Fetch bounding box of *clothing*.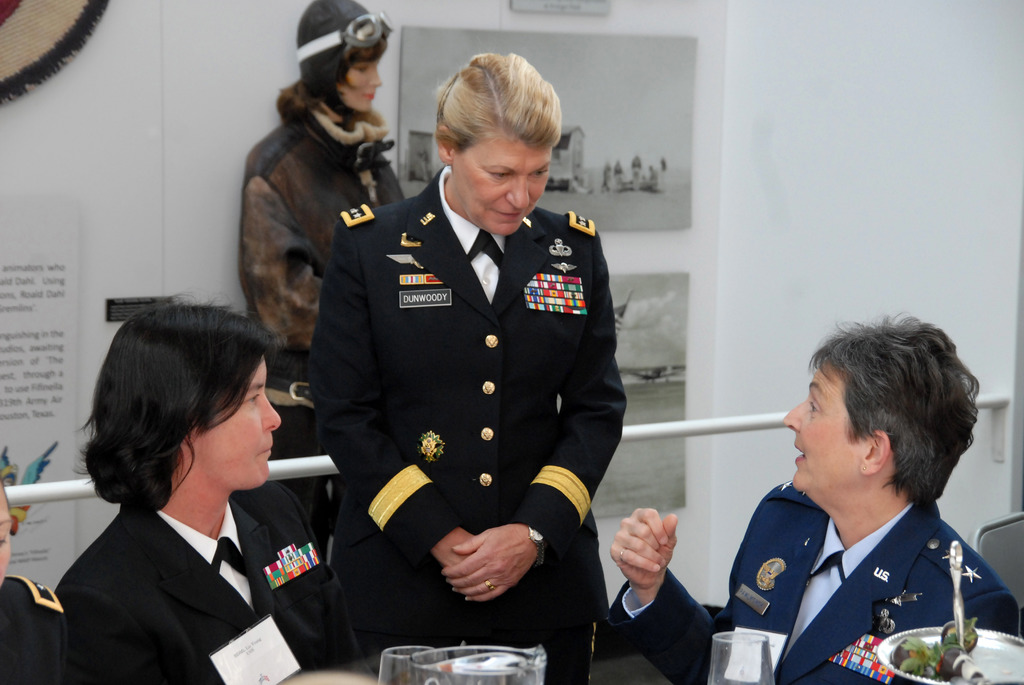
Bbox: box(0, 577, 74, 684).
